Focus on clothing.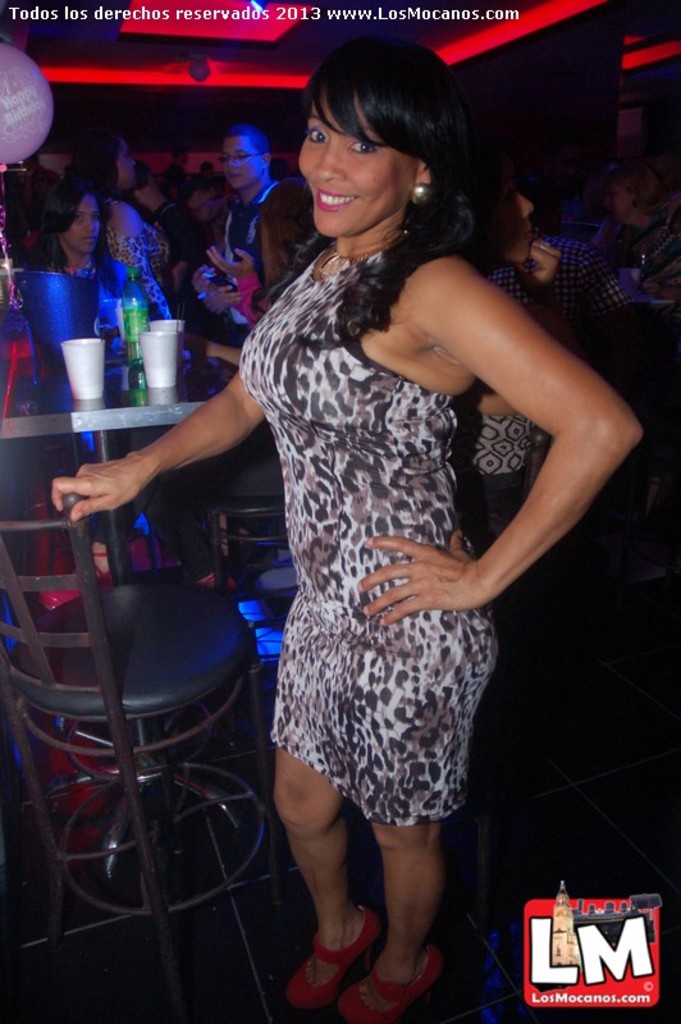
Focused at 230:169:534:882.
